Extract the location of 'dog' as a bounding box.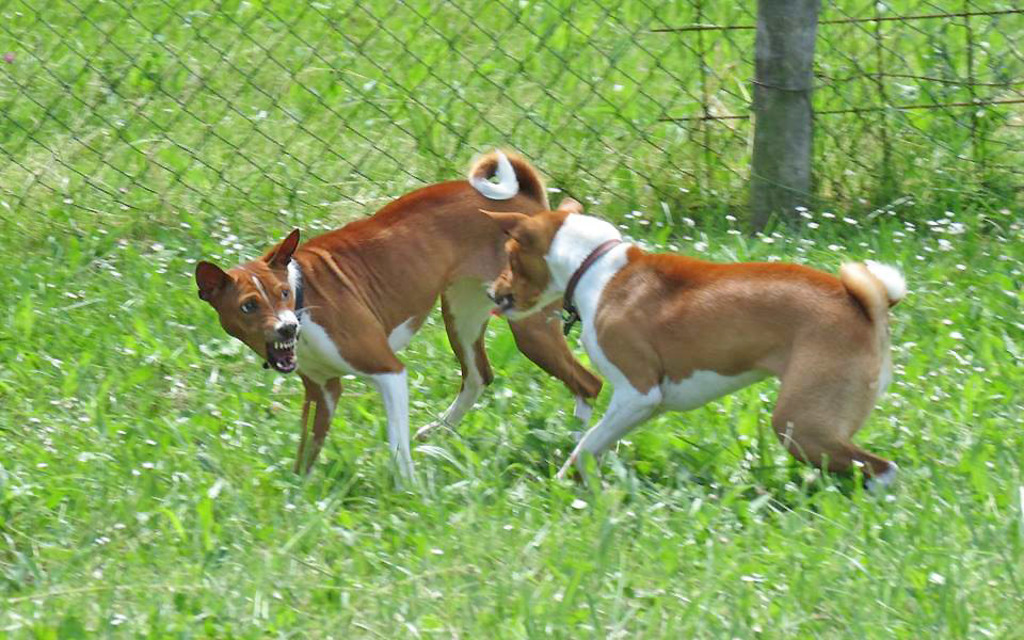
(477,195,903,487).
